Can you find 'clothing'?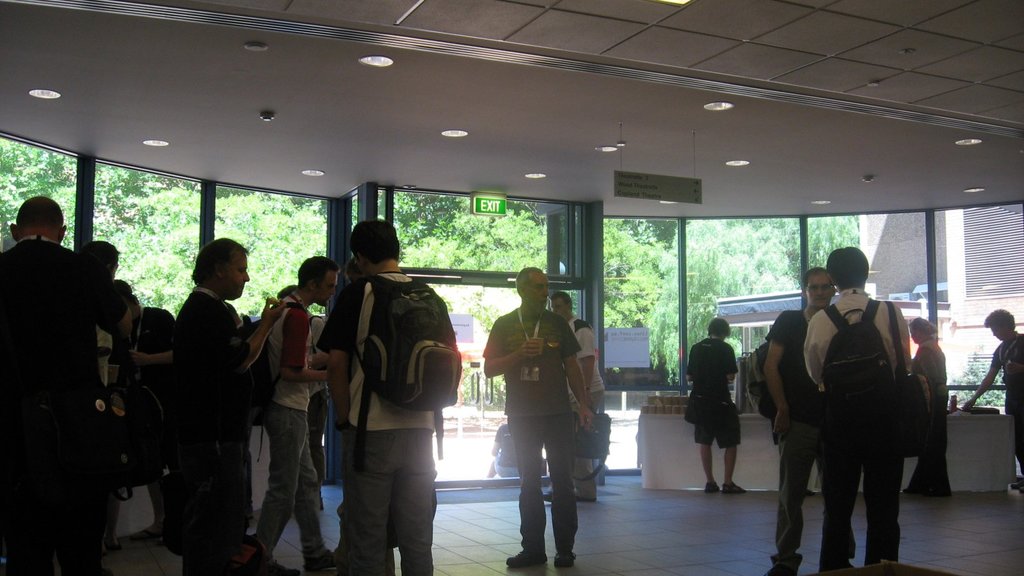
Yes, bounding box: box=[989, 335, 1023, 457].
